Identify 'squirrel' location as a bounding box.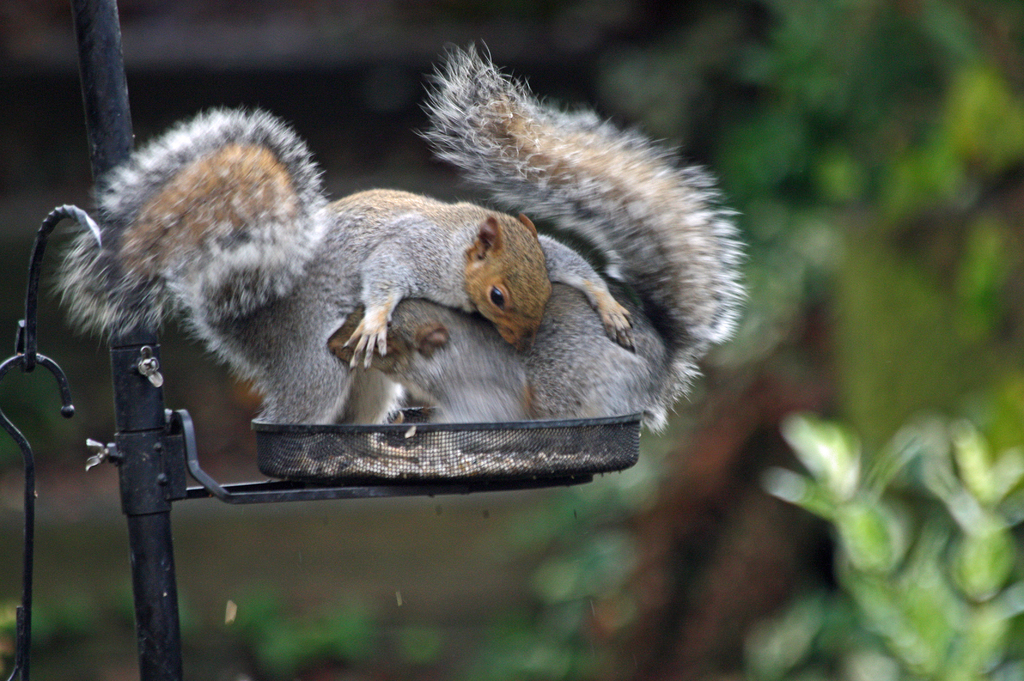
left=52, top=104, right=640, bottom=470.
